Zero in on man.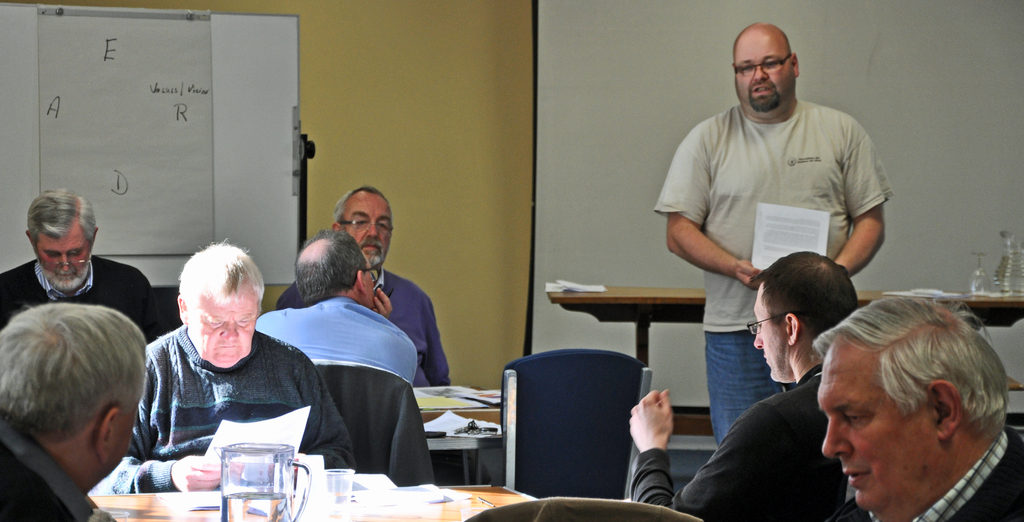
Zeroed in: <bbox>0, 301, 152, 521</bbox>.
